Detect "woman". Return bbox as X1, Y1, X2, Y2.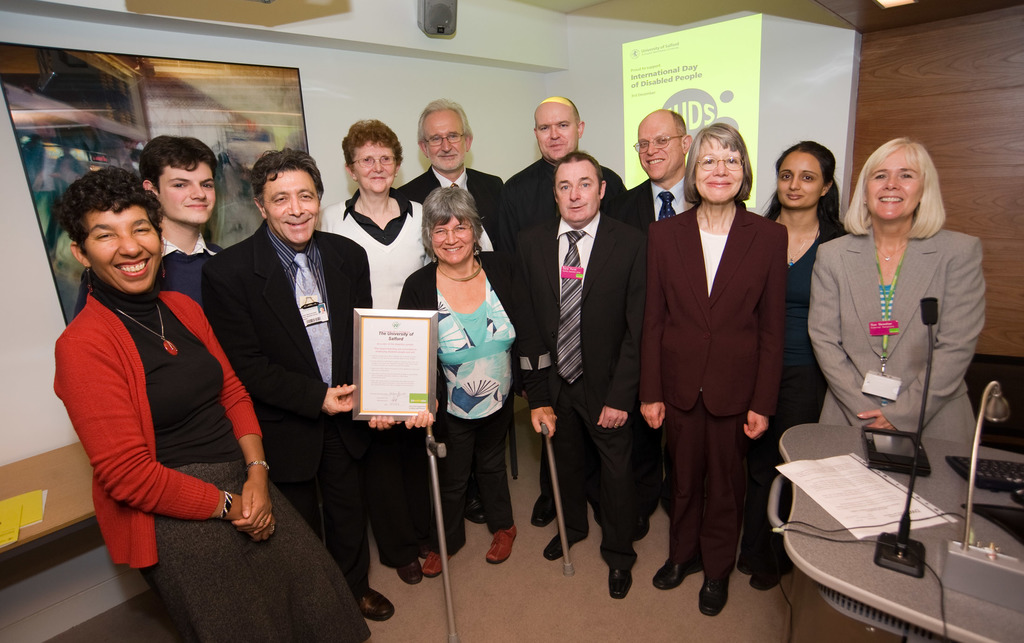
807, 139, 988, 443.
